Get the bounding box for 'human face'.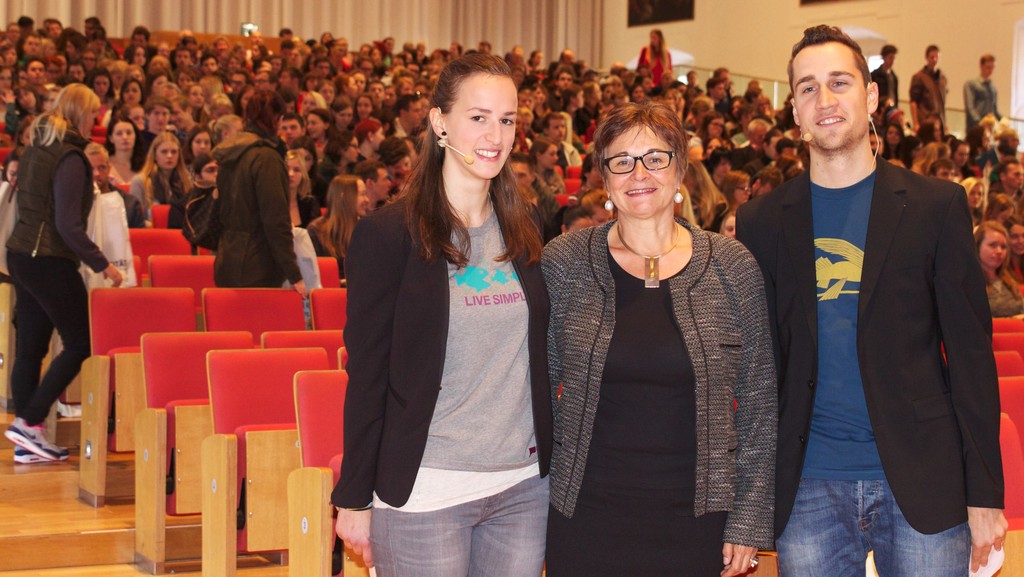
<bbox>450, 67, 519, 179</bbox>.
